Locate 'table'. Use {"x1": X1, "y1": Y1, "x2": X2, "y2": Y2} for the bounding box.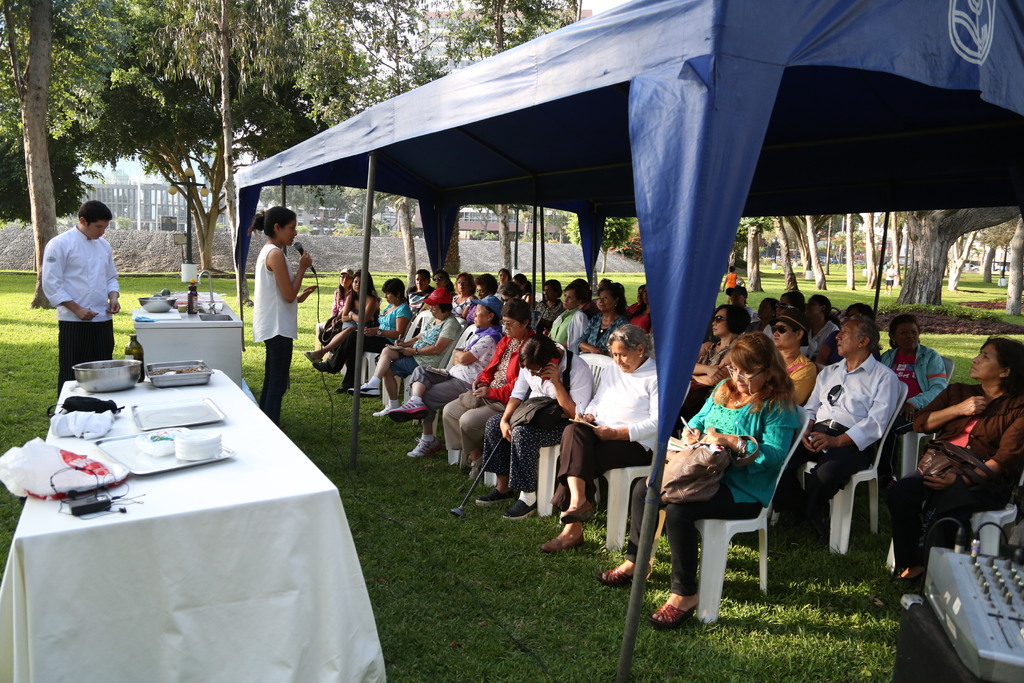
{"x1": 0, "y1": 356, "x2": 410, "y2": 682}.
